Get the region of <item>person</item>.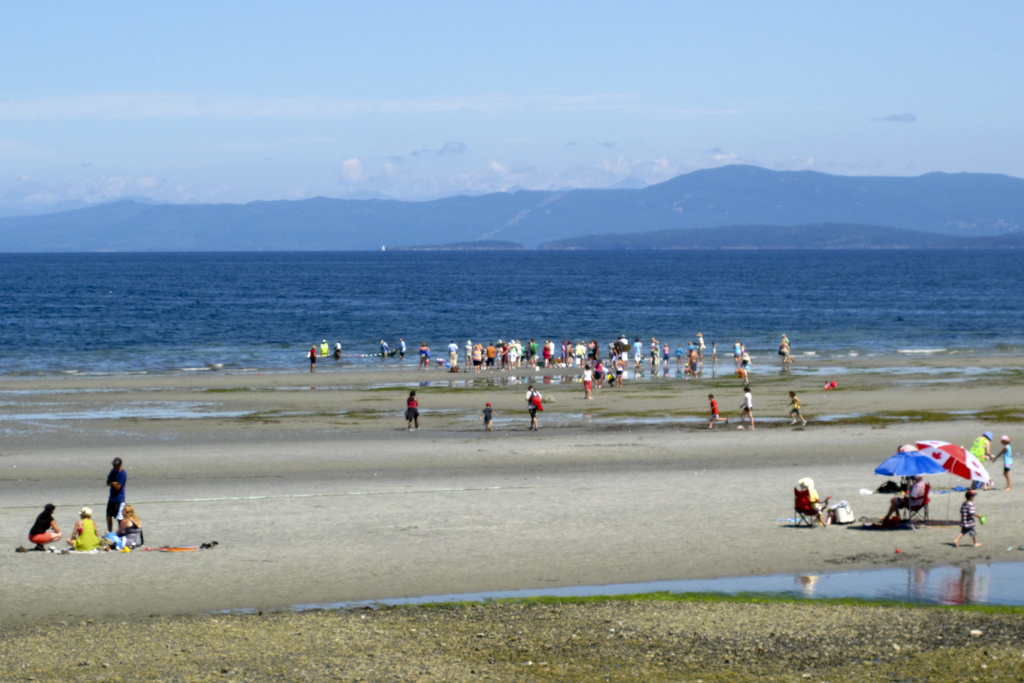
box=[727, 341, 755, 362].
